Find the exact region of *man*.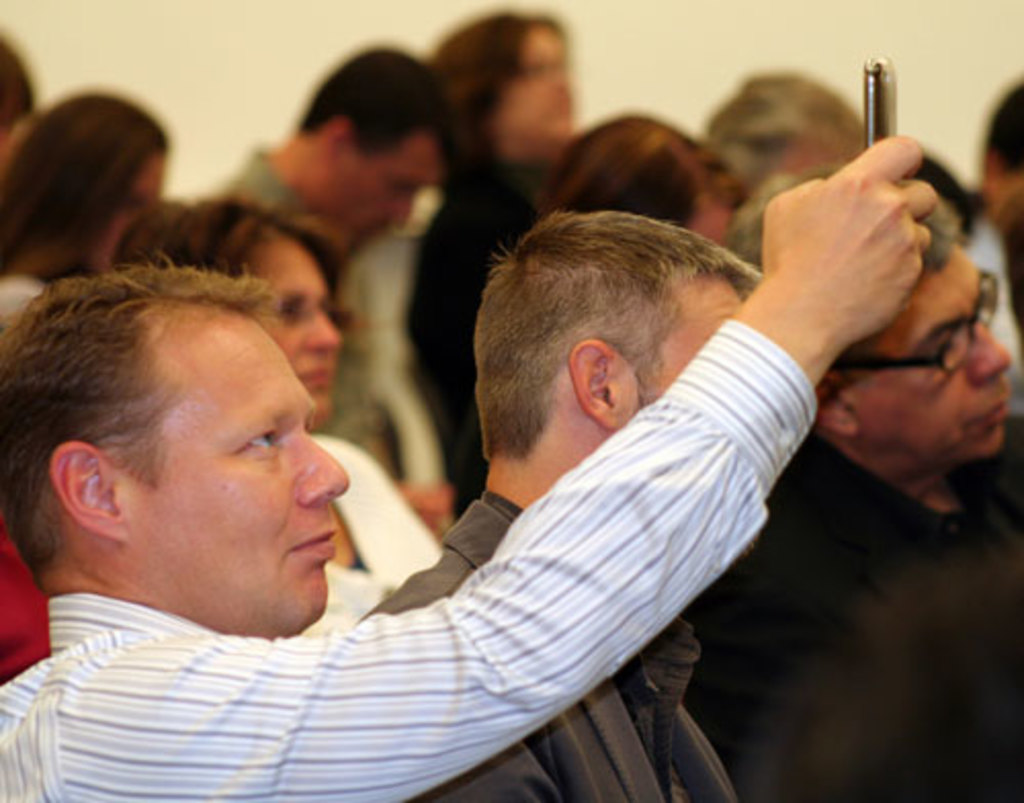
Exact region: <region>406, 23, 573, 518</region>.
